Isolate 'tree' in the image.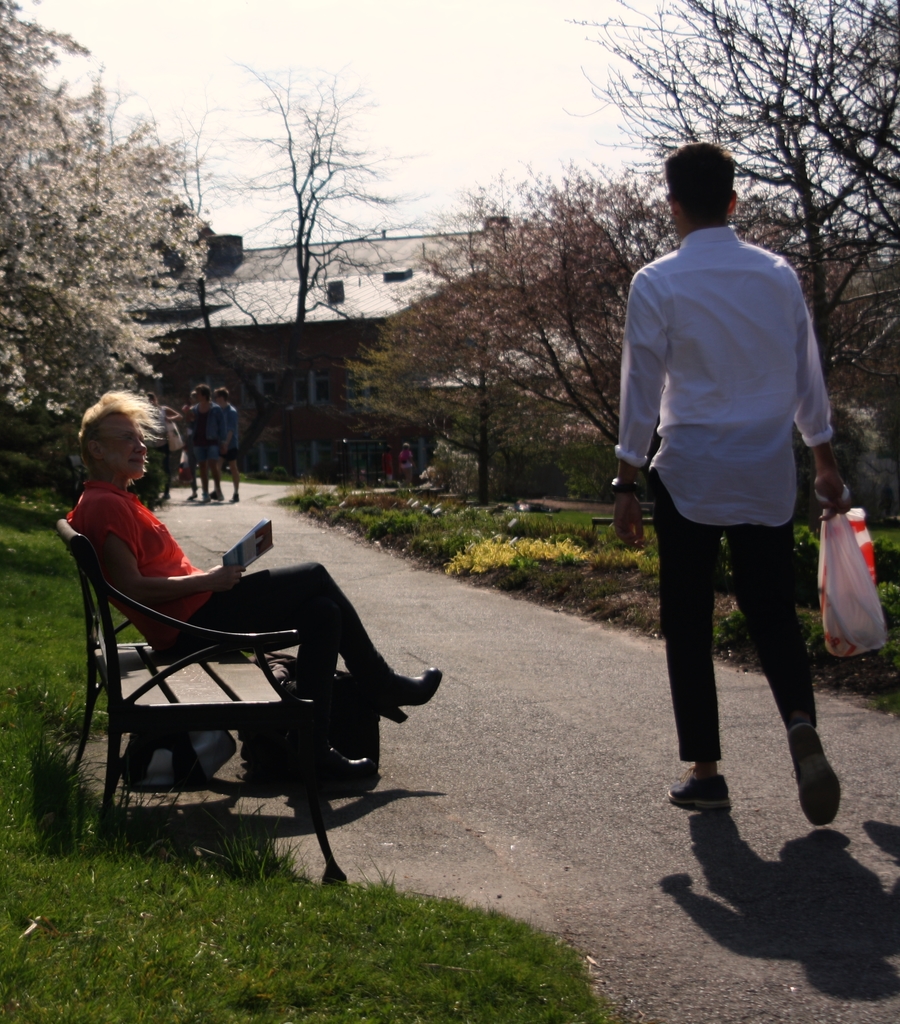
Isolated region: select_region(579, 0, 899, 406).
